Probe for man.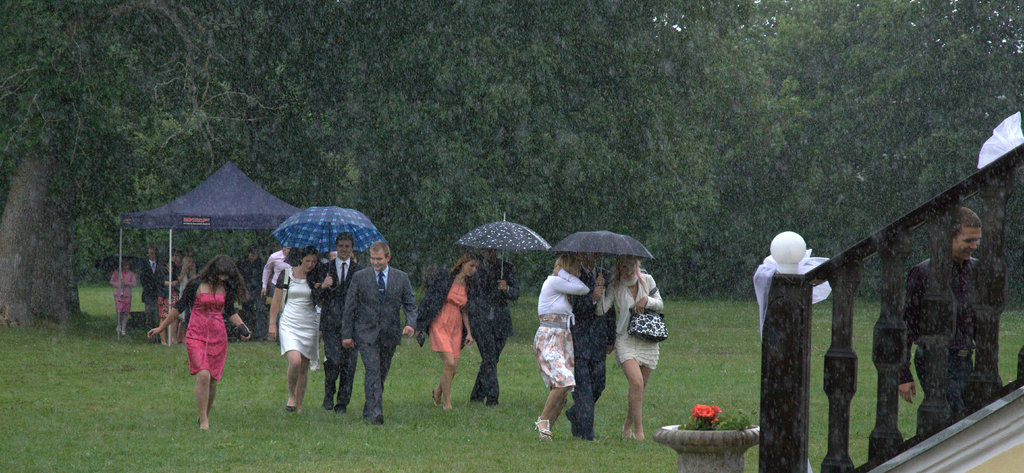
Probe result: x1=141, y1=248, x2=168, y2=341.
